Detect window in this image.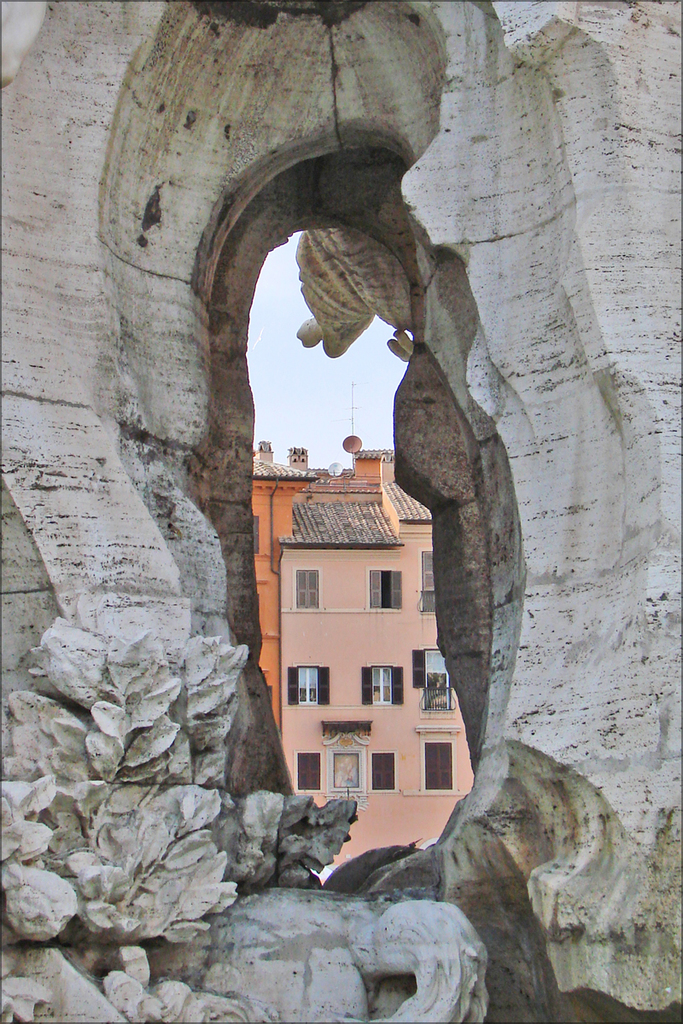
Detection: (295,746,324,792).
